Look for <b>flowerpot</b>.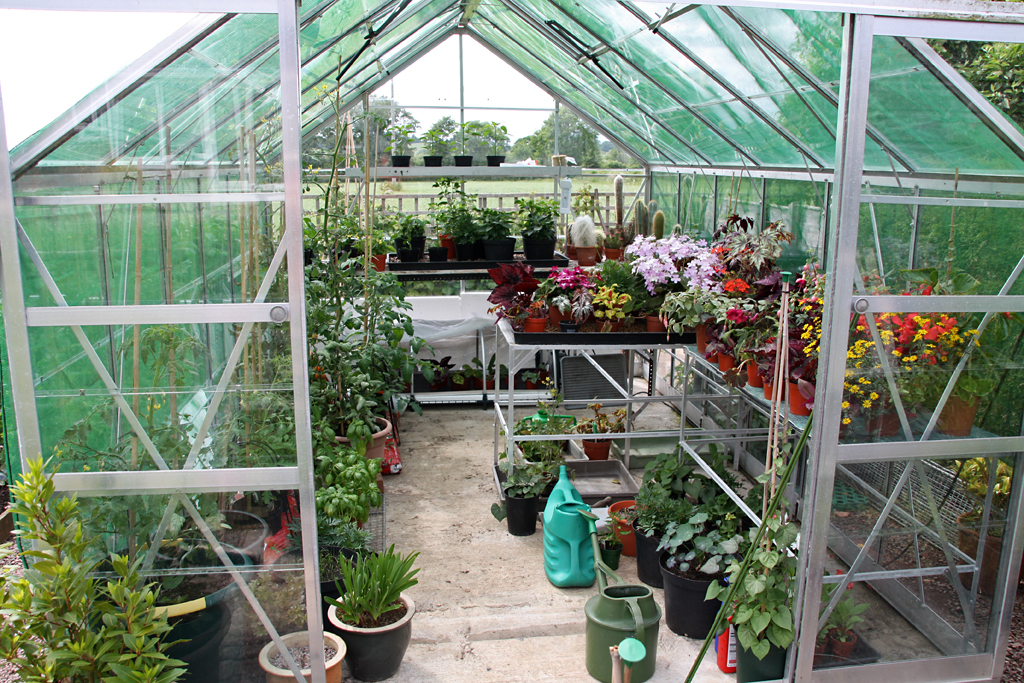
Found: <box>728,618,791,679</box>.
